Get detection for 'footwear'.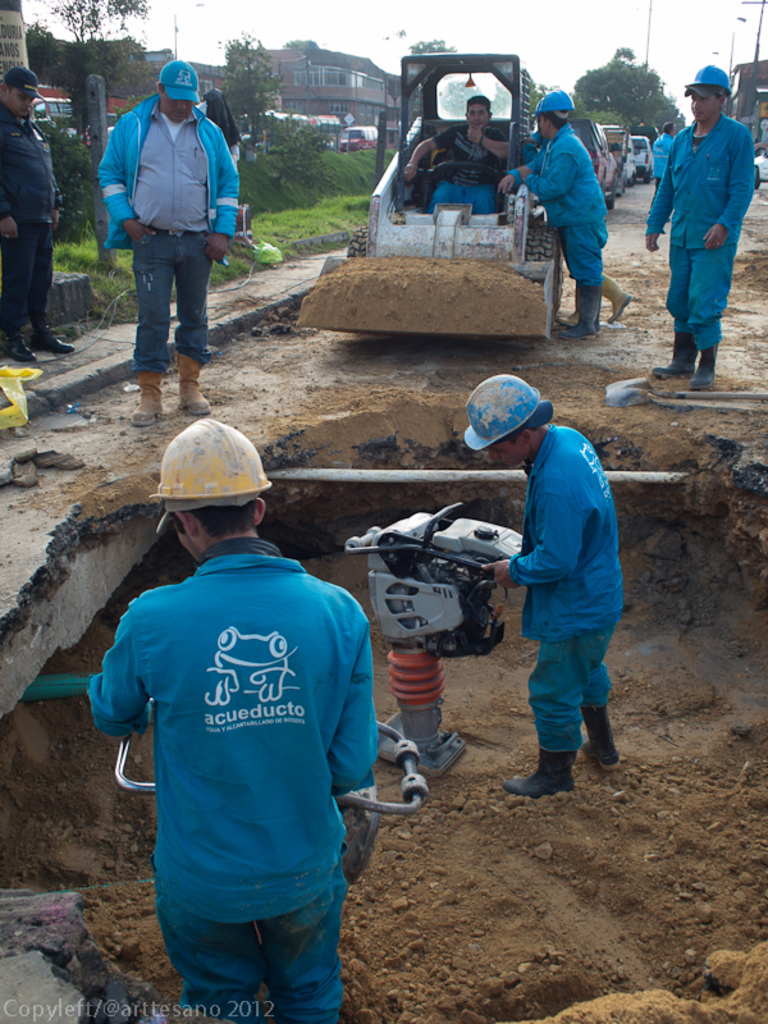
Detection: [513,751,595,810].
